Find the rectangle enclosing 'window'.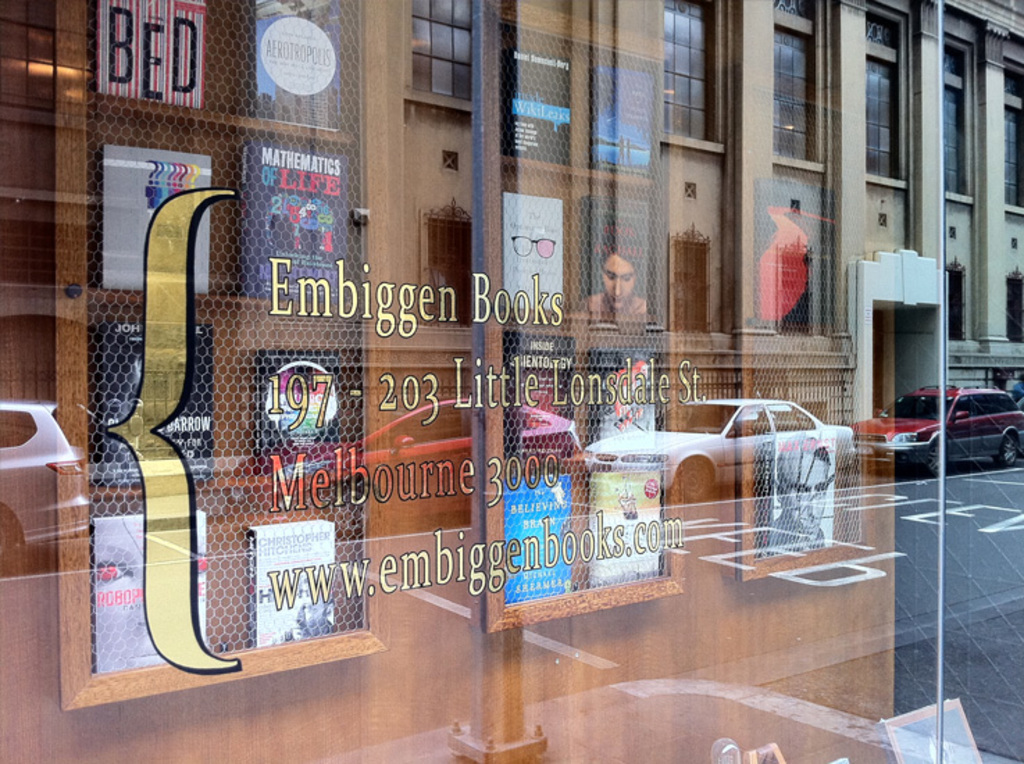
935 85 956 193.
